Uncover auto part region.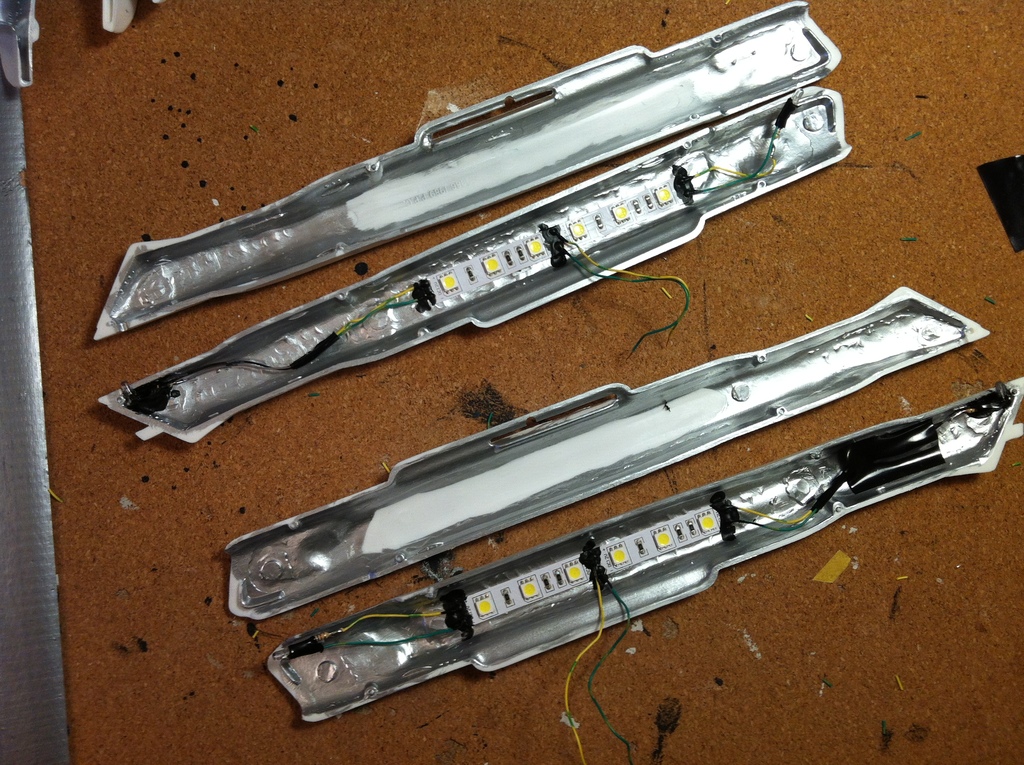
Uncovered: 219 284 993 627.
